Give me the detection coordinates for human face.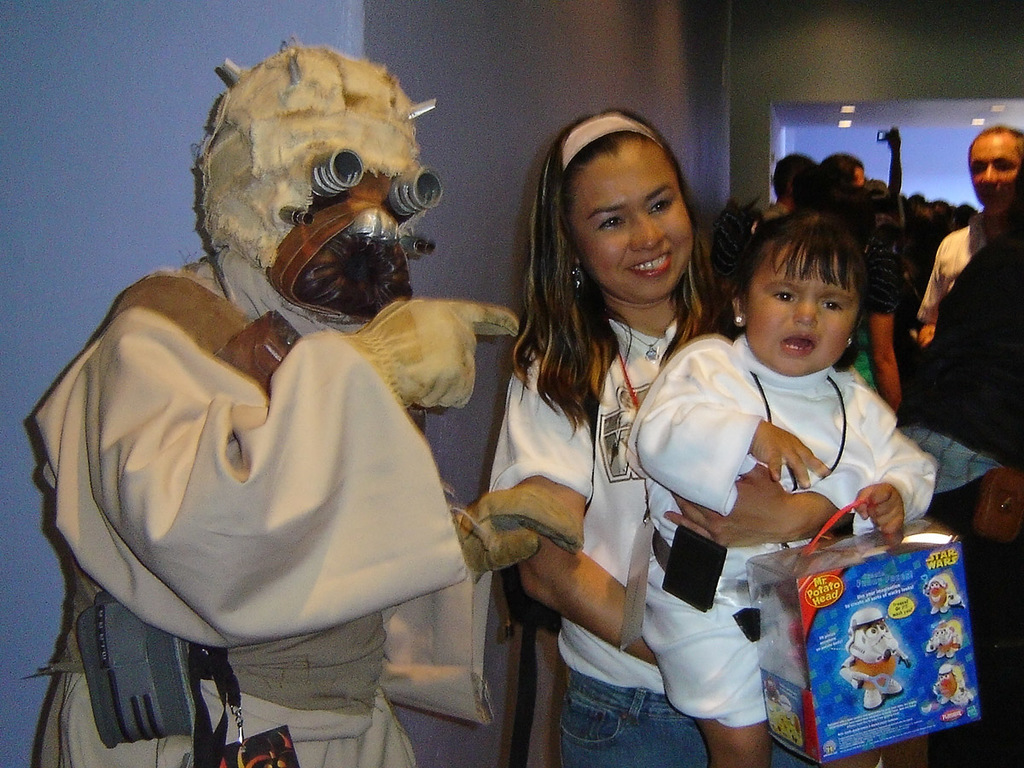
(967, 131, 1023, 216).
